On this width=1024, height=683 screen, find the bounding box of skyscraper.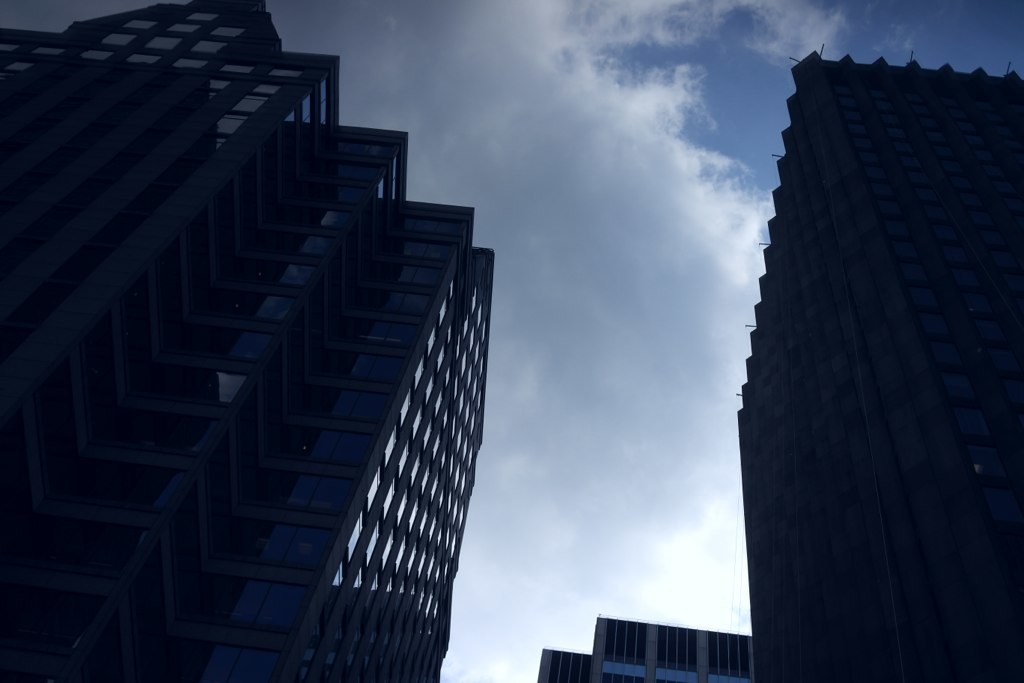
Bounding box: rect(0, 0, 497, 682).
